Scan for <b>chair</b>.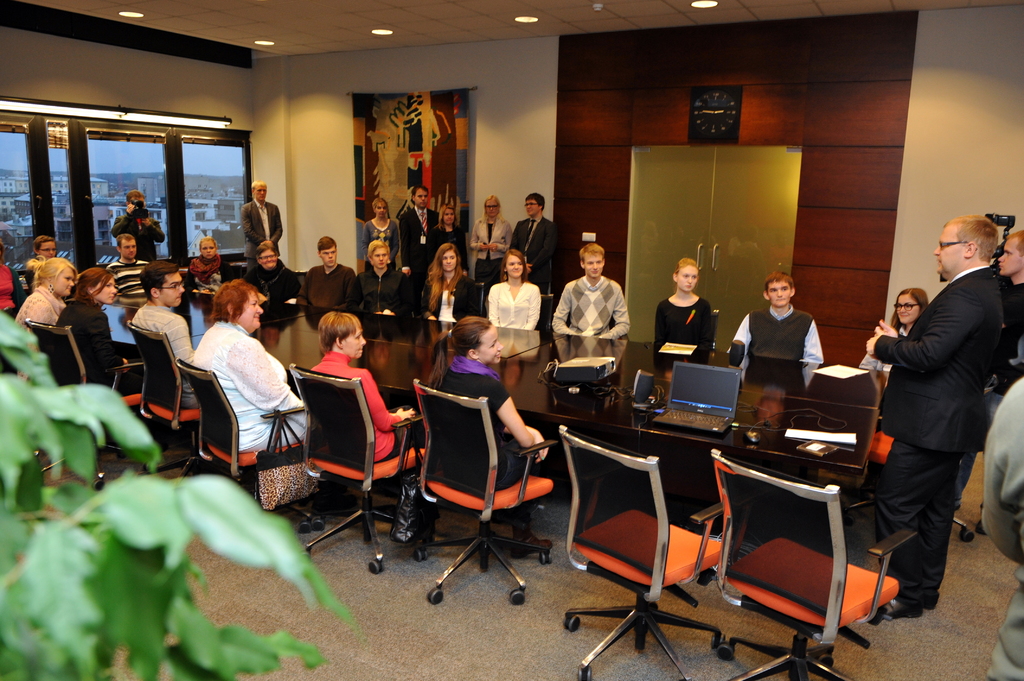
Scan result: [117,312,213,476].
